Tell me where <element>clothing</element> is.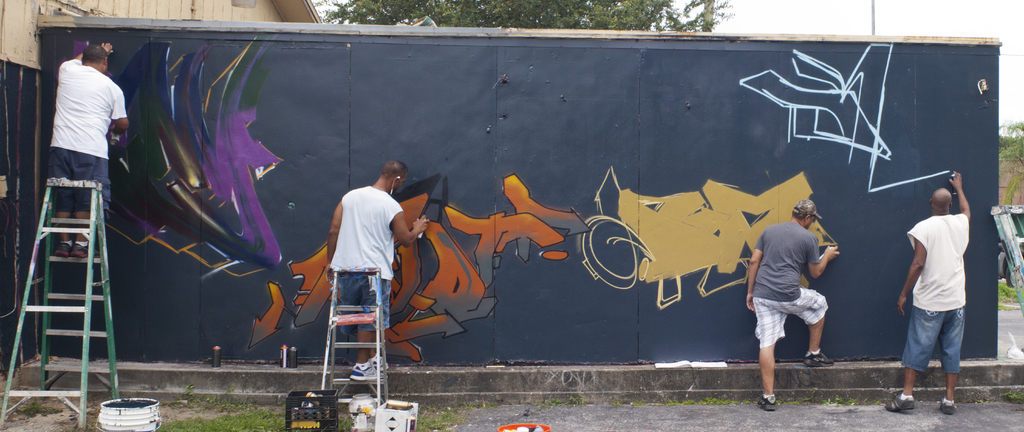
<element>clothing</element> is at 36, 36, 123, 203.
